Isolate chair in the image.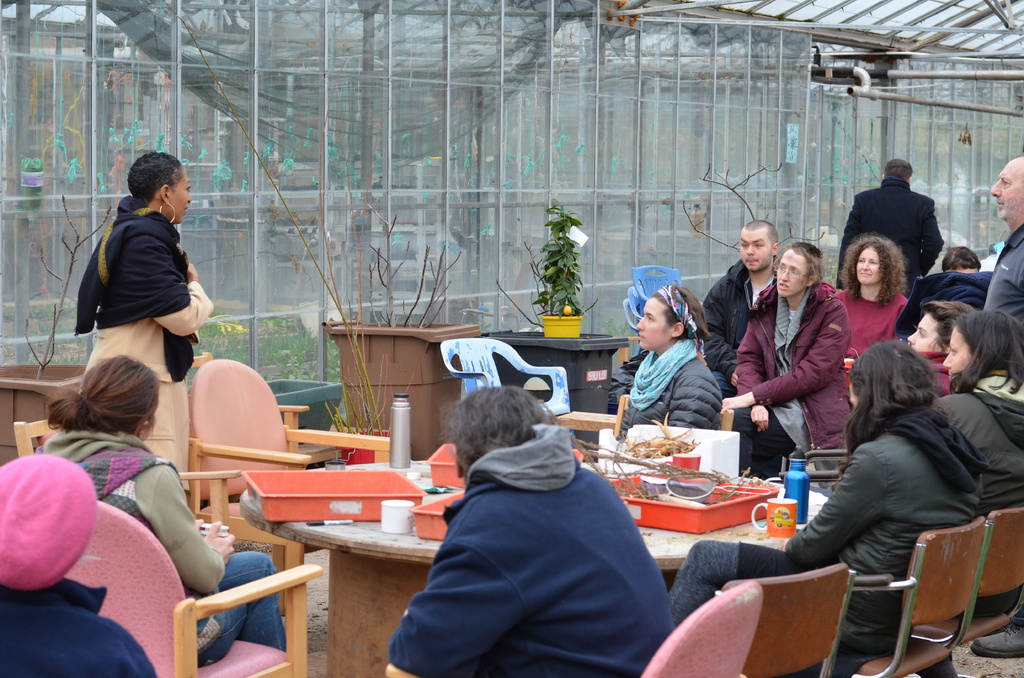
Isolated region: box(621, 300, 638, 331).
